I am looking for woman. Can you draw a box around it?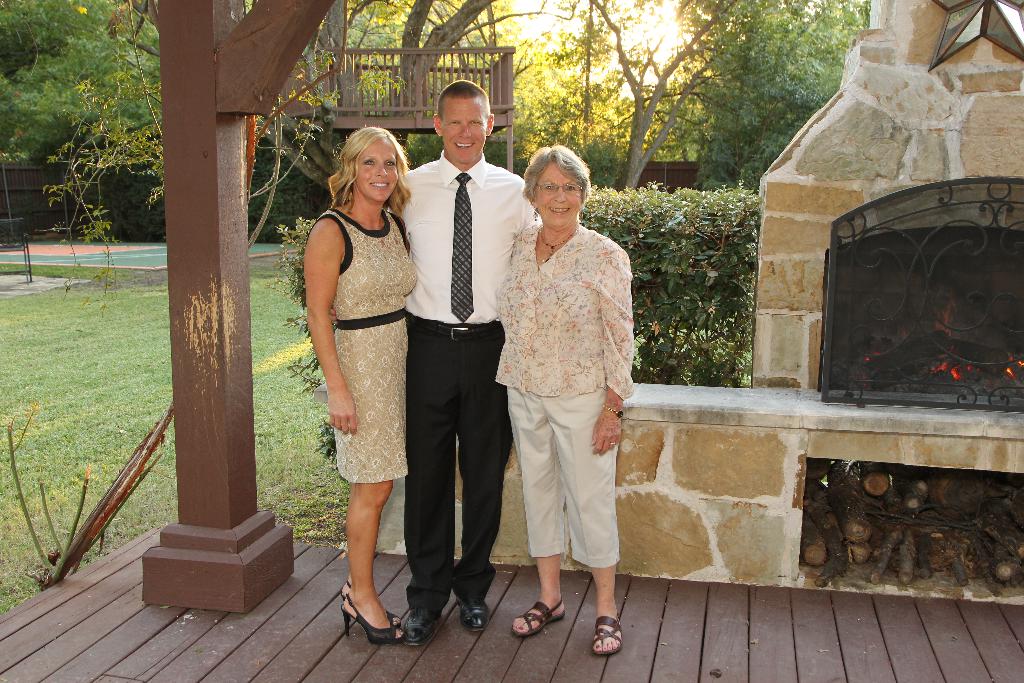
Sure, the bounding box is rect(492, 143, 636, 657).
